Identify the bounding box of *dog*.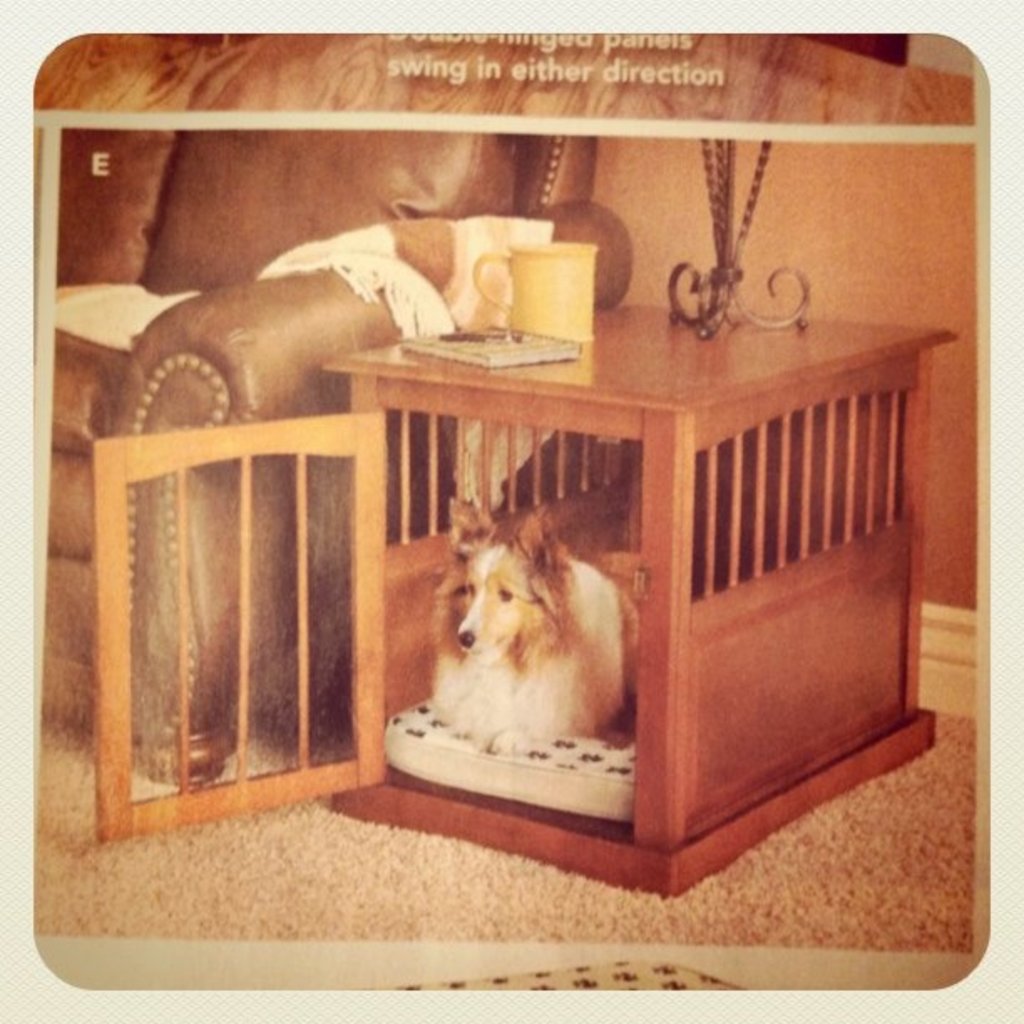
box=[423, 497, 629, 760].
